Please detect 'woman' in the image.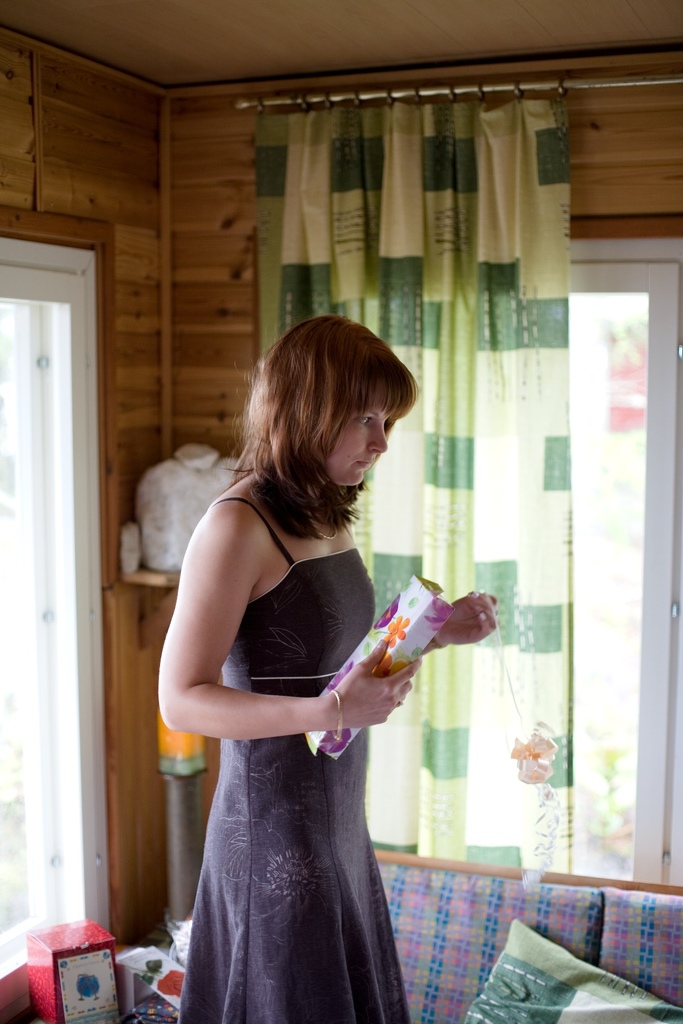
[left=150, top=304, right=441, bottom=1023].
